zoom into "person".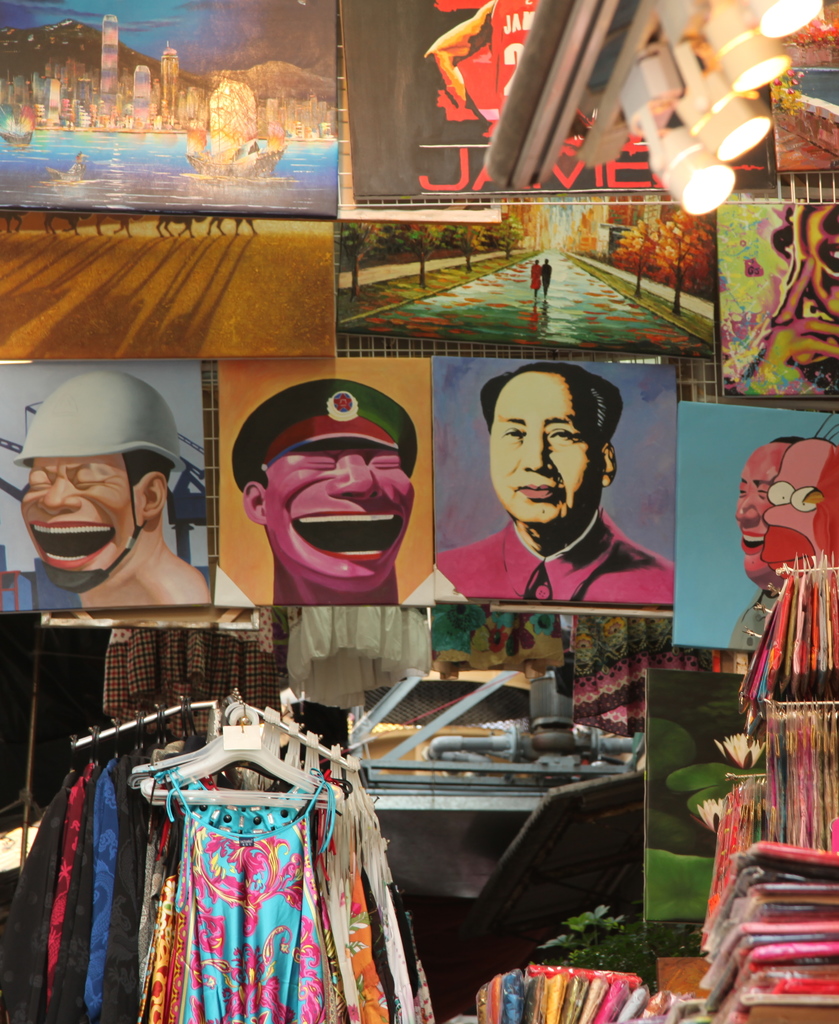
Zoom target: bbox(243, 435, 414, 592).
